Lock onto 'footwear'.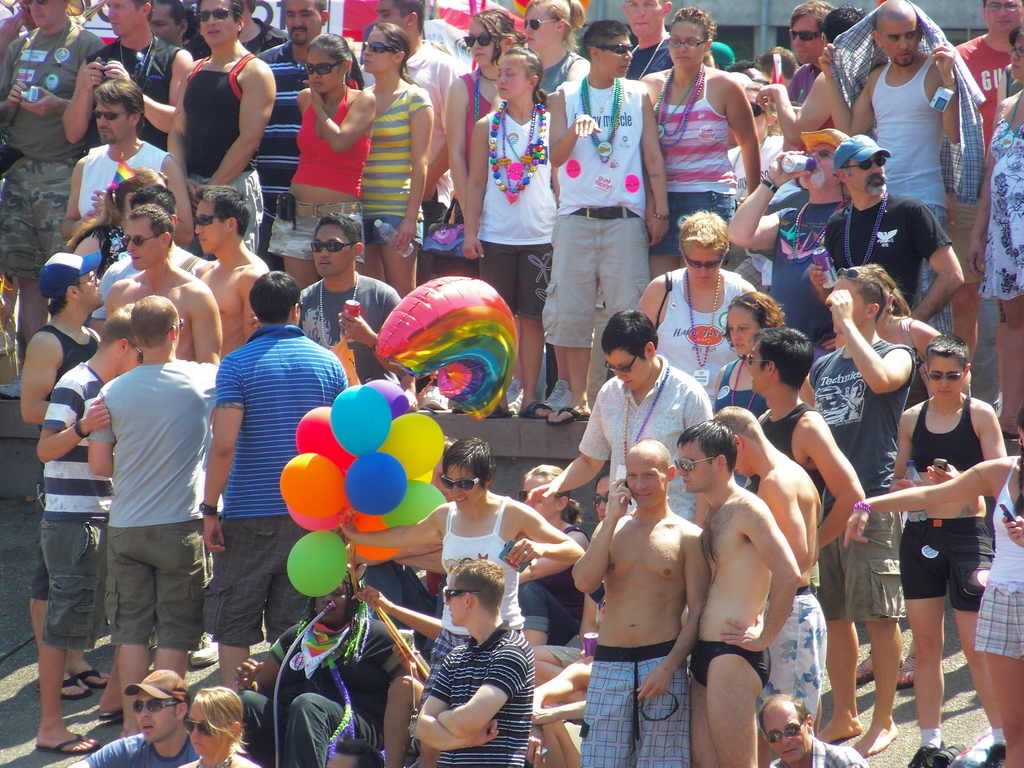
Locked: {"x1": 89, "y1": 664, "x2": 110, "y2": 687}.
